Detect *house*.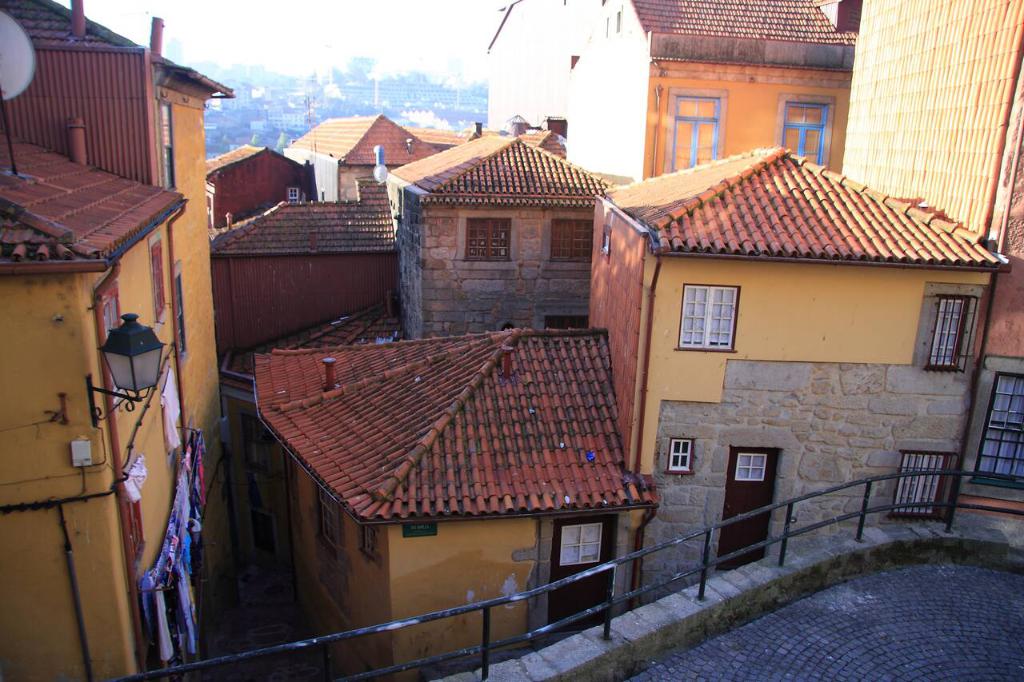
Detected at bbox(204, 131, 310, 239).
